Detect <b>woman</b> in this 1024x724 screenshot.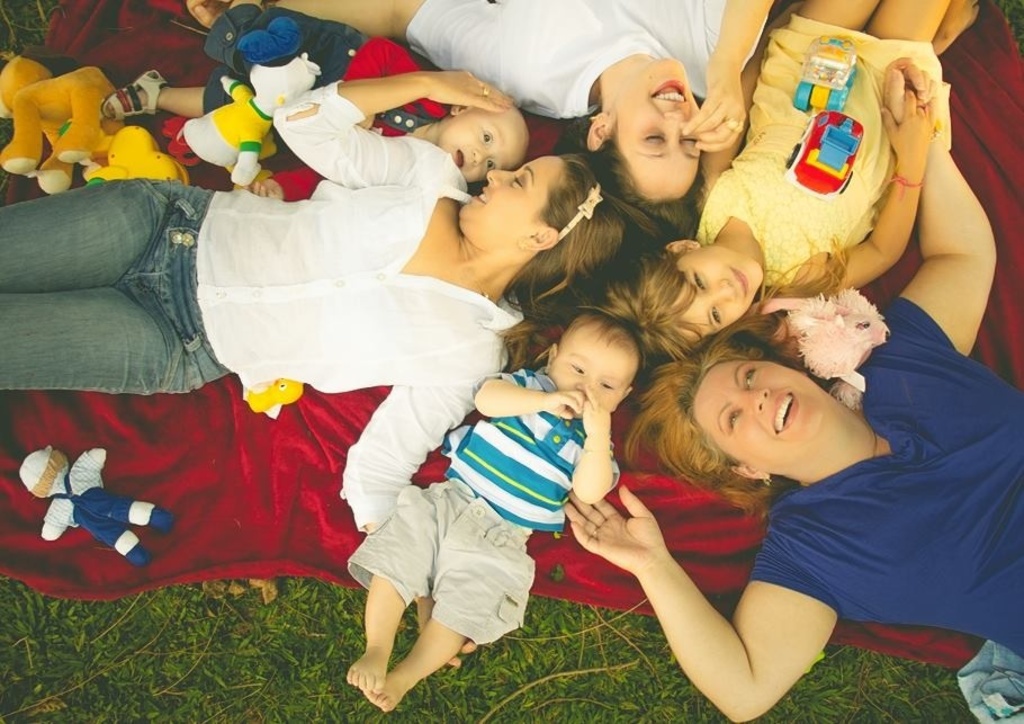
Detection: (x1=268, y1=0, x2=779, y2=231).
